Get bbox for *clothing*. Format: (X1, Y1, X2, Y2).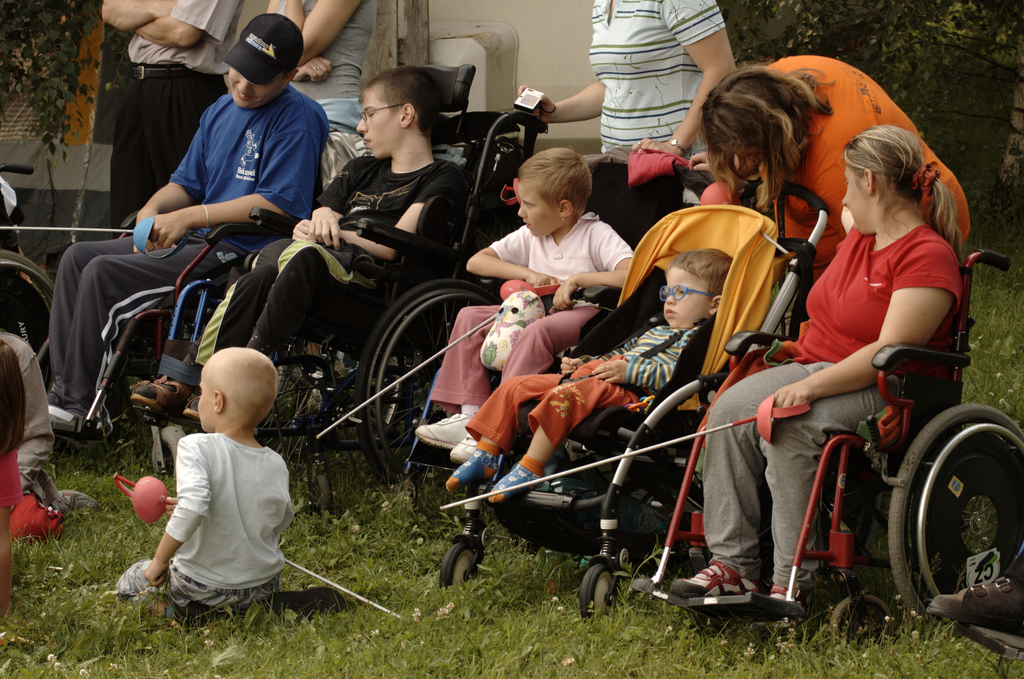
(102, 0, 261, 229).
